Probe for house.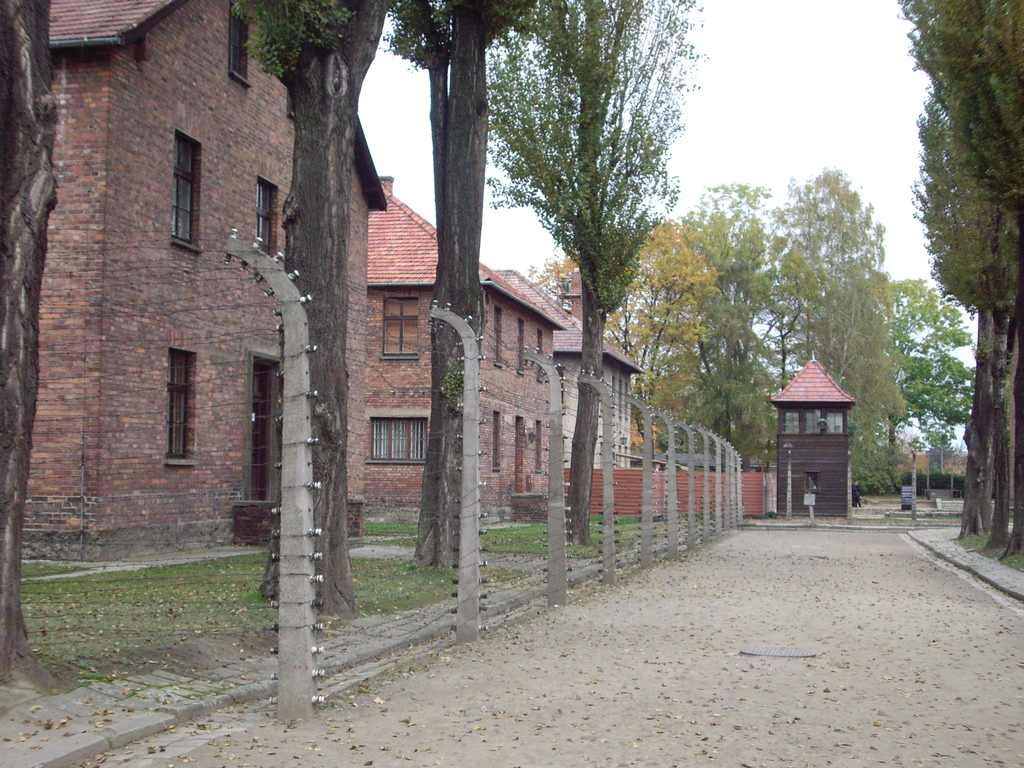
Probe result: [x1=763, y1=351, x2=863, y2=516].
